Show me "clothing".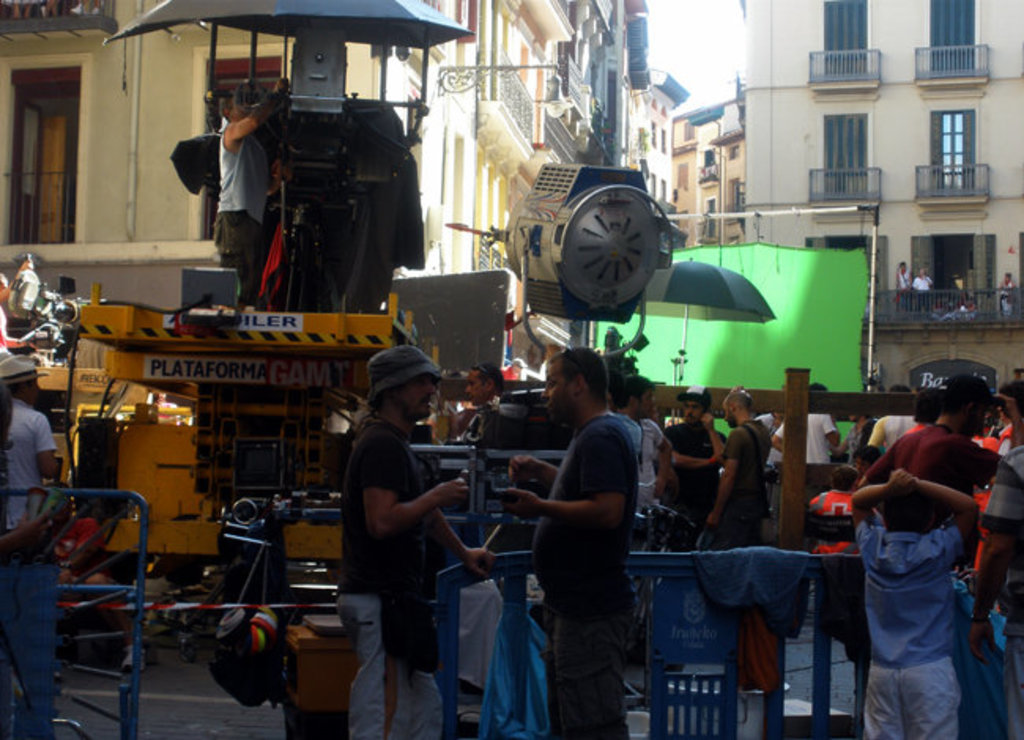
"clothing" is here: region(981, 428, 1021, 527).
